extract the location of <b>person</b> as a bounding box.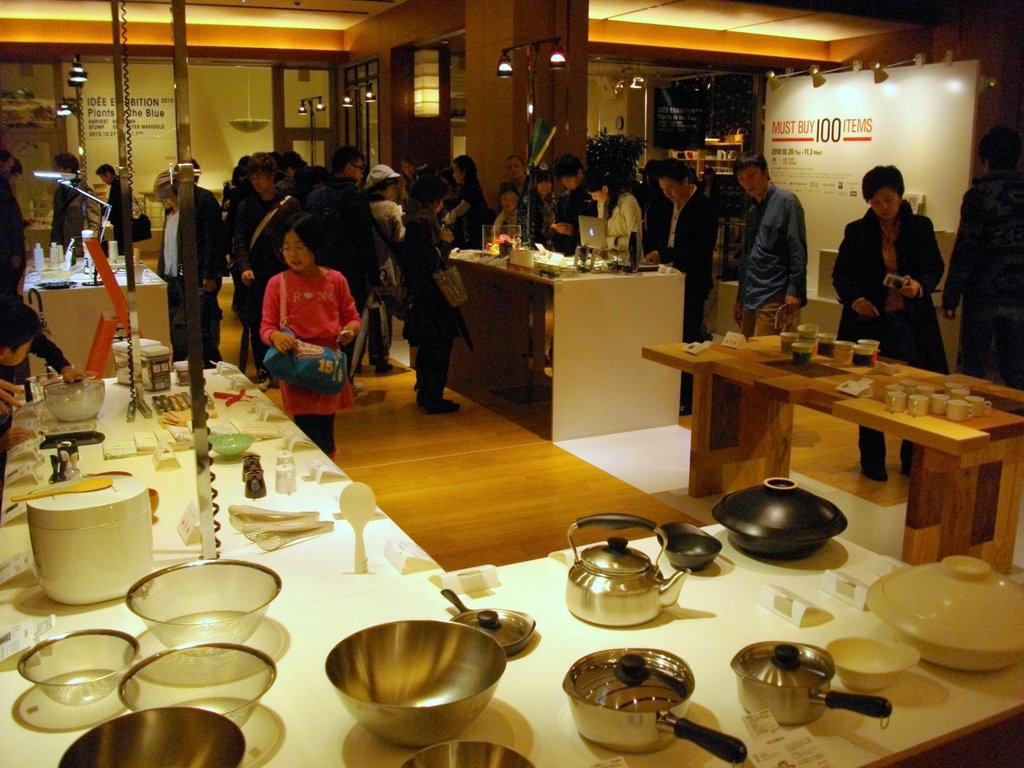
[left=188, top=150, right=228, bottom=367].
